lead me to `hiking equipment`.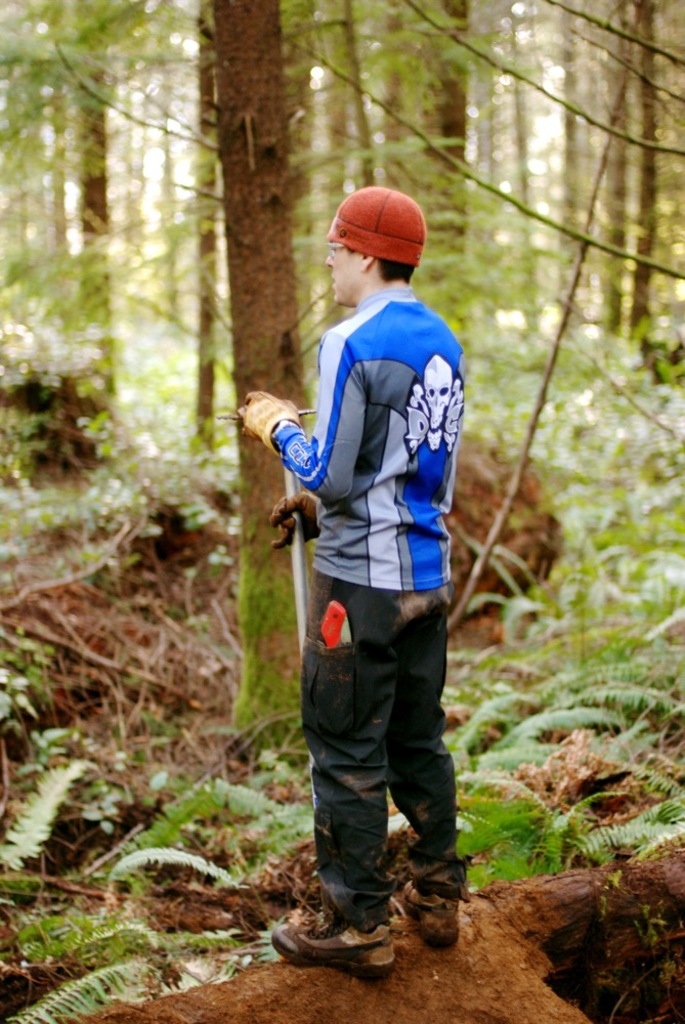
Lead to crop(272, 911, 387, 984).
